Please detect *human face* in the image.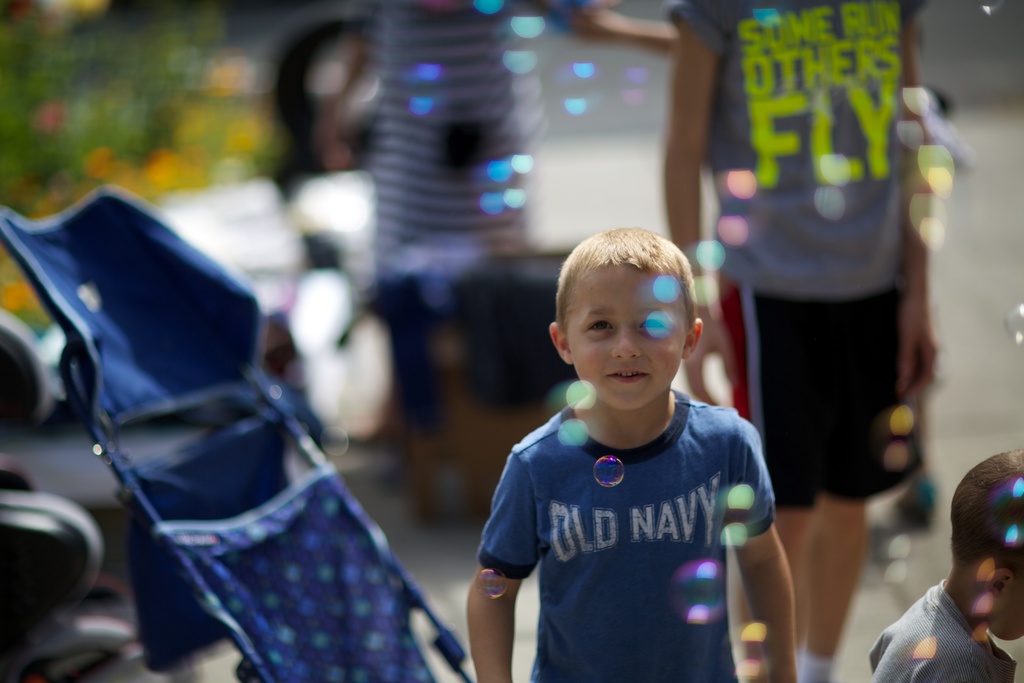
[left=563, top=258, right=685, bottom=415].
